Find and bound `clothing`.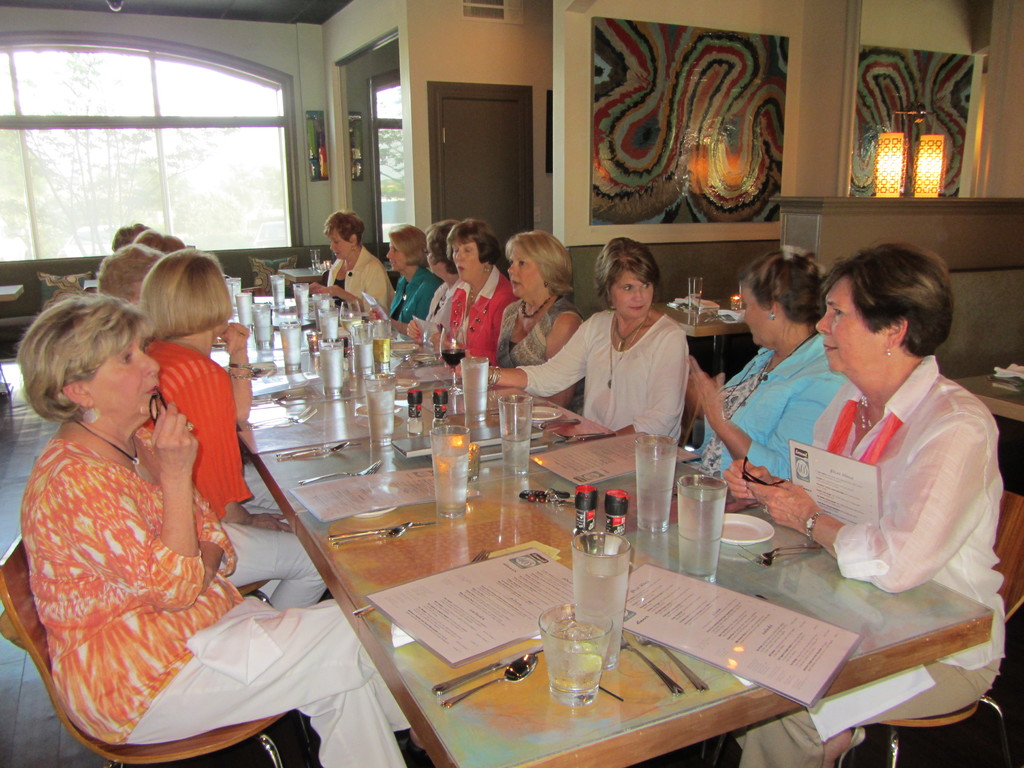
Bound: pyautogui.locateOnScreen(516, 312, 683, 447).
